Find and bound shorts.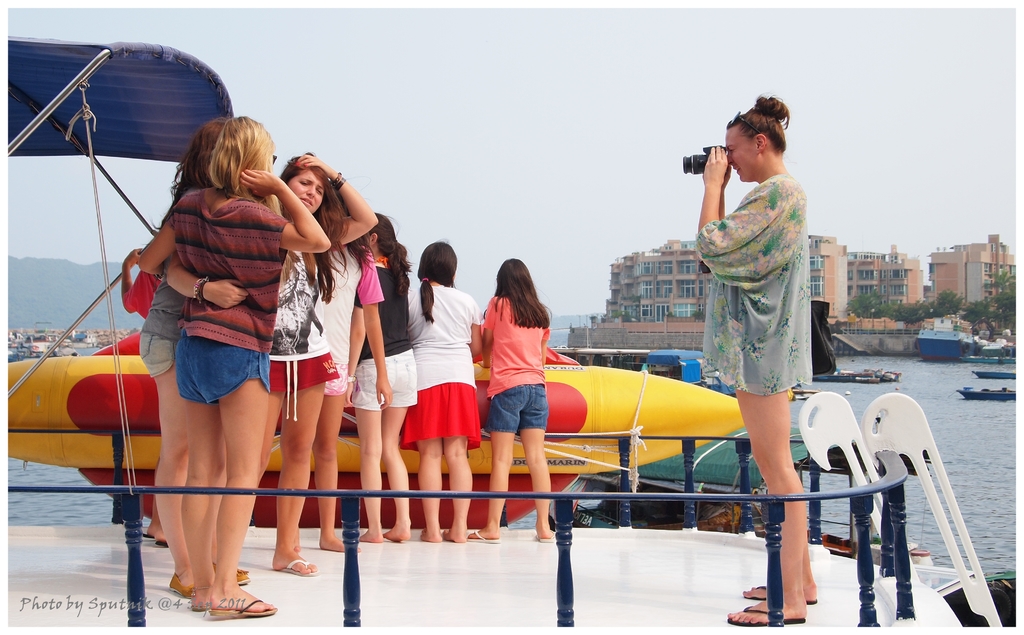
Bound: region(324, 354, 351, 395).
